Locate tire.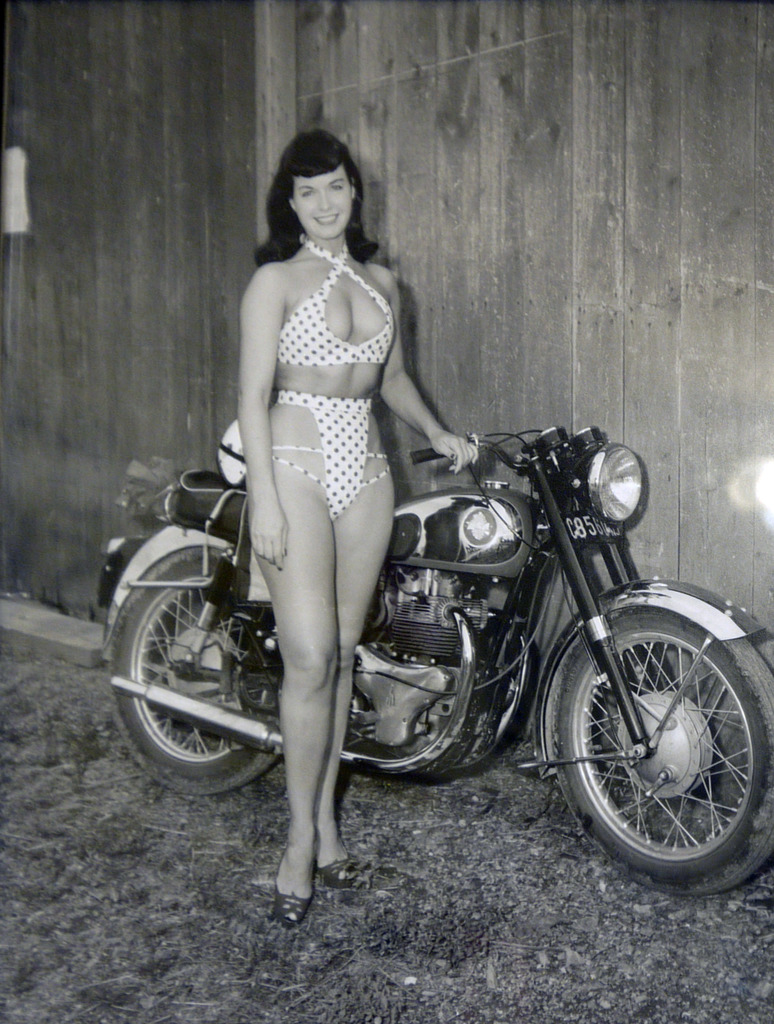
Bounding box: <bbox>556, 603, 758, 890</bbox>.
